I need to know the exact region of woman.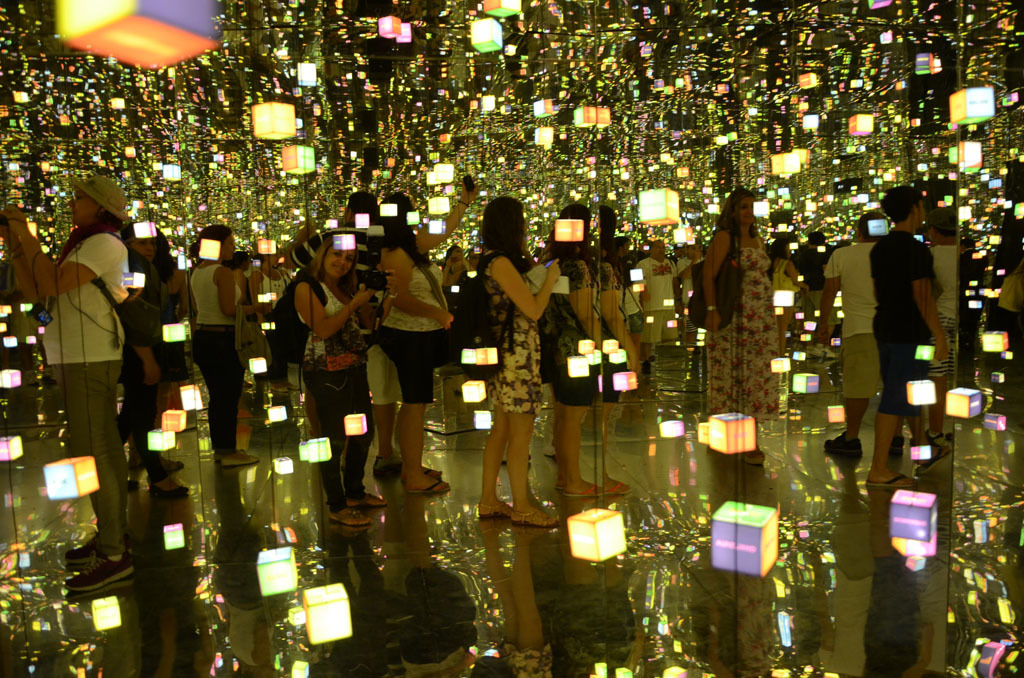
Region: crop(479, 228, 562, 545).
